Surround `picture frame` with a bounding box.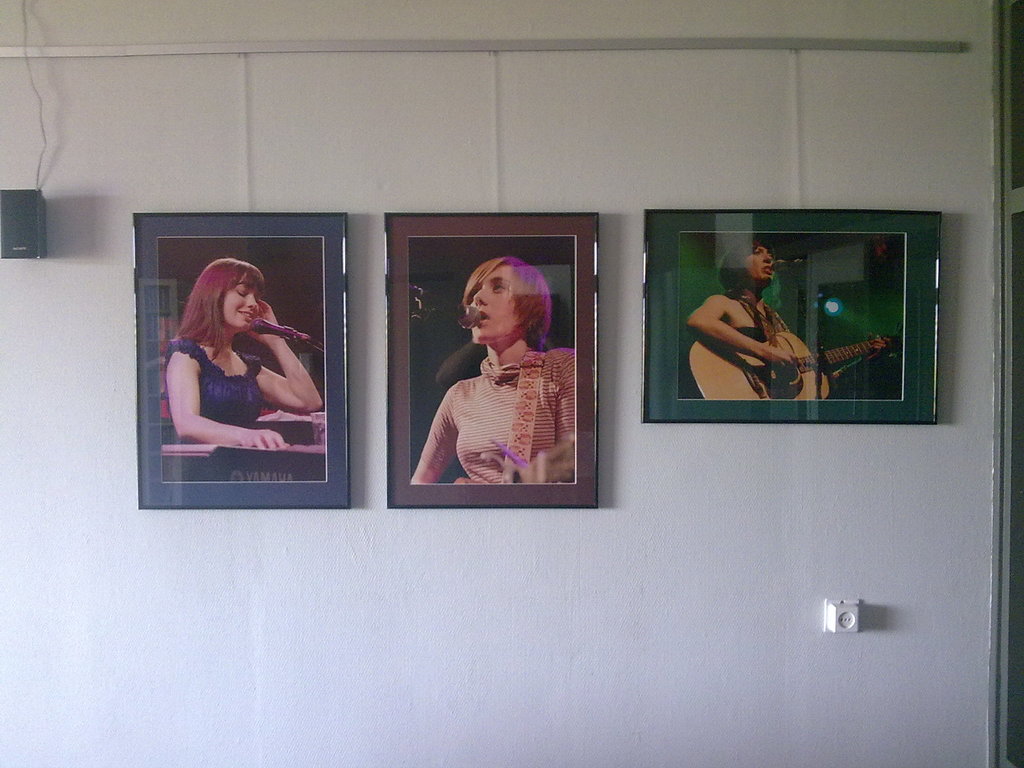
bbox=(386, 214, 598, 509).
